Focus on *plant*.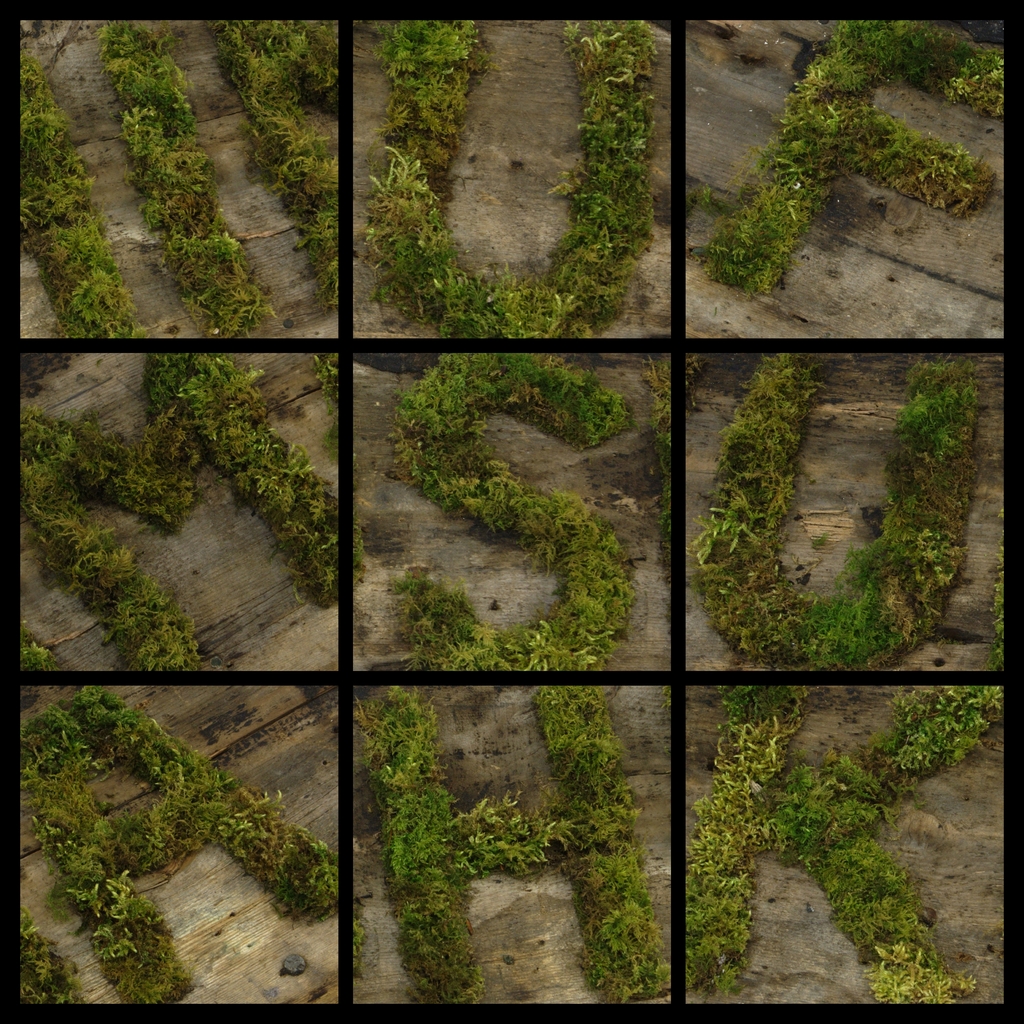
Focused at l=371, t=692, r=492, b=1023.
